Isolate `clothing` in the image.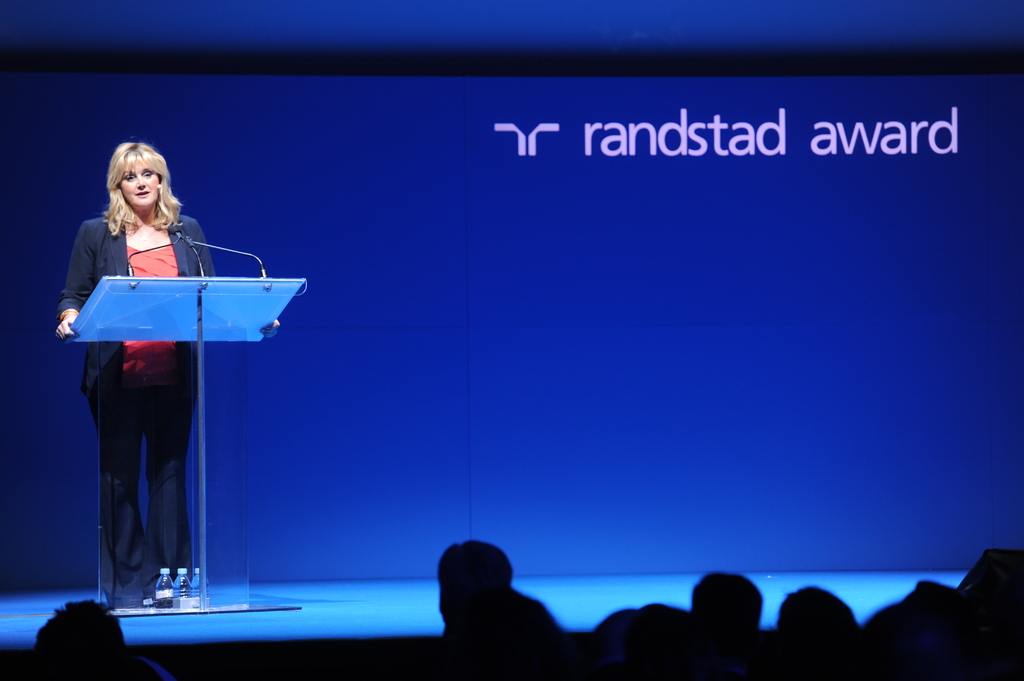
Isolated region: bbox=(58, 191, 235, 530).
